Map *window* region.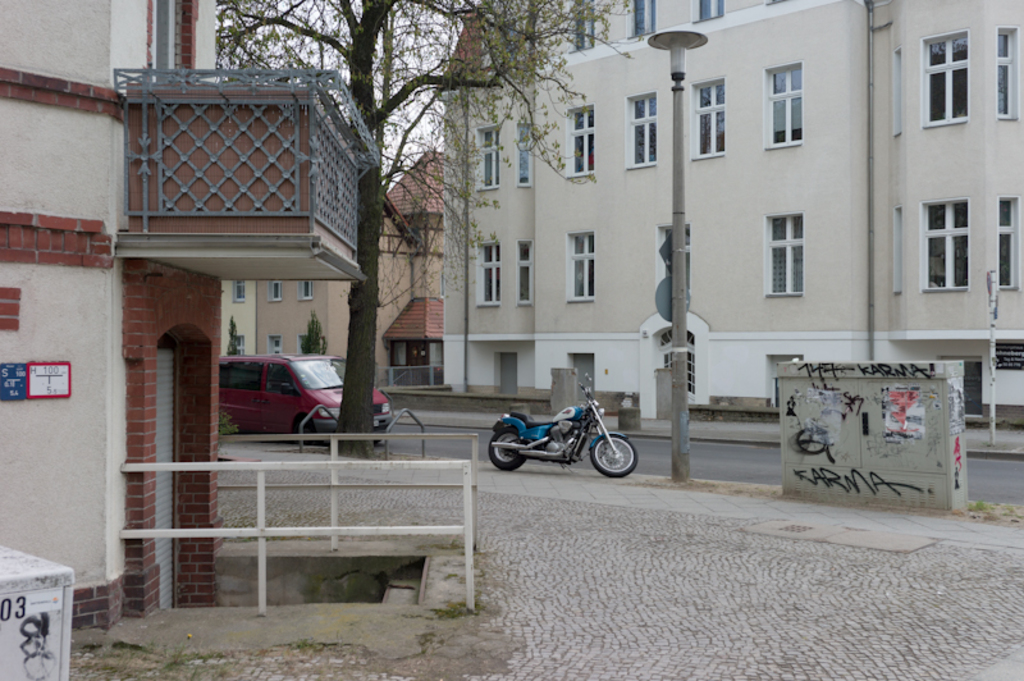
Mapped to [x1=407, y1=340, x2=430, y2=387].
